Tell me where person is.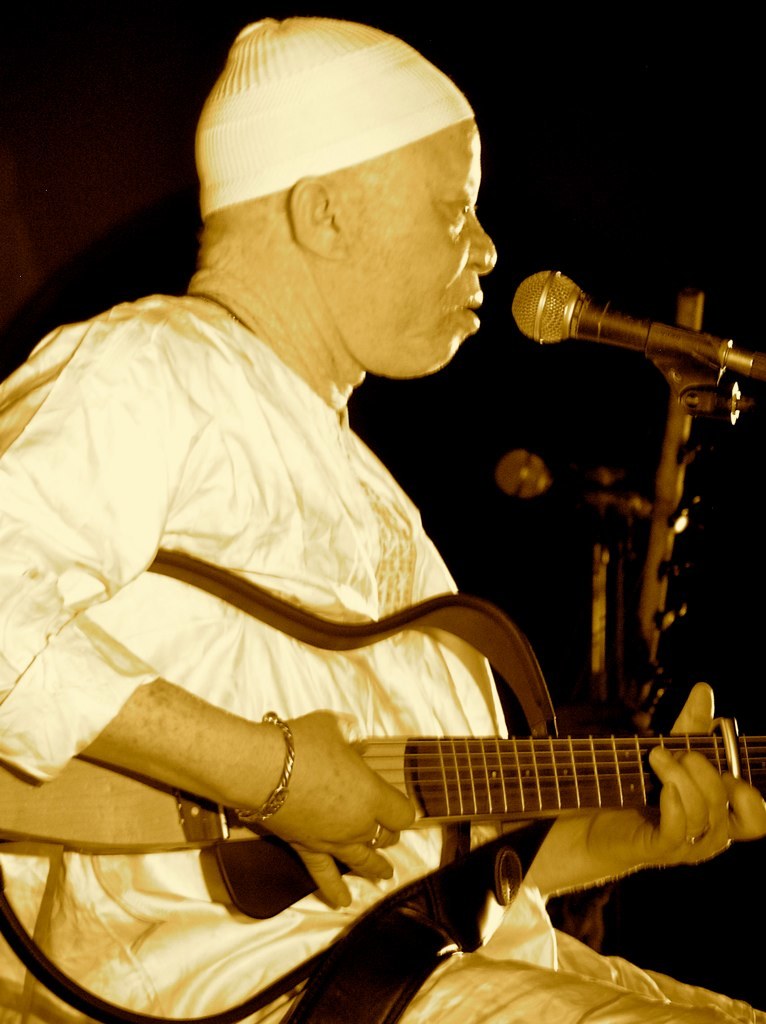
person is at rect(0, 19, 765, 1023).
